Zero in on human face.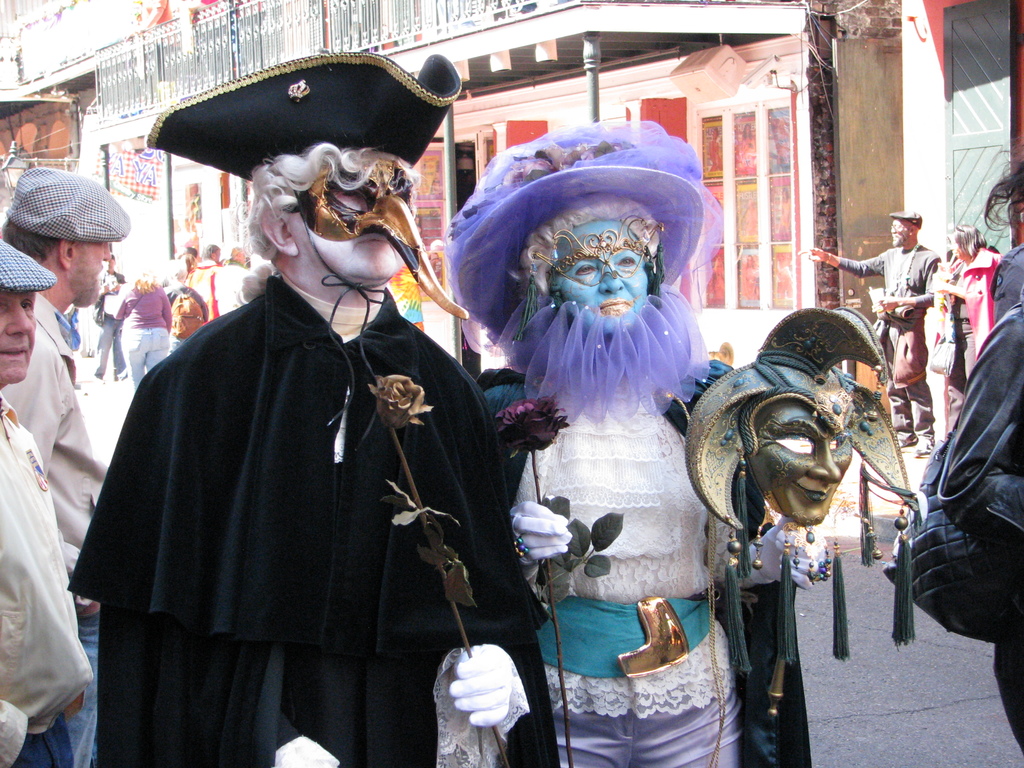
Zeroed in: 891/220/908/248.
